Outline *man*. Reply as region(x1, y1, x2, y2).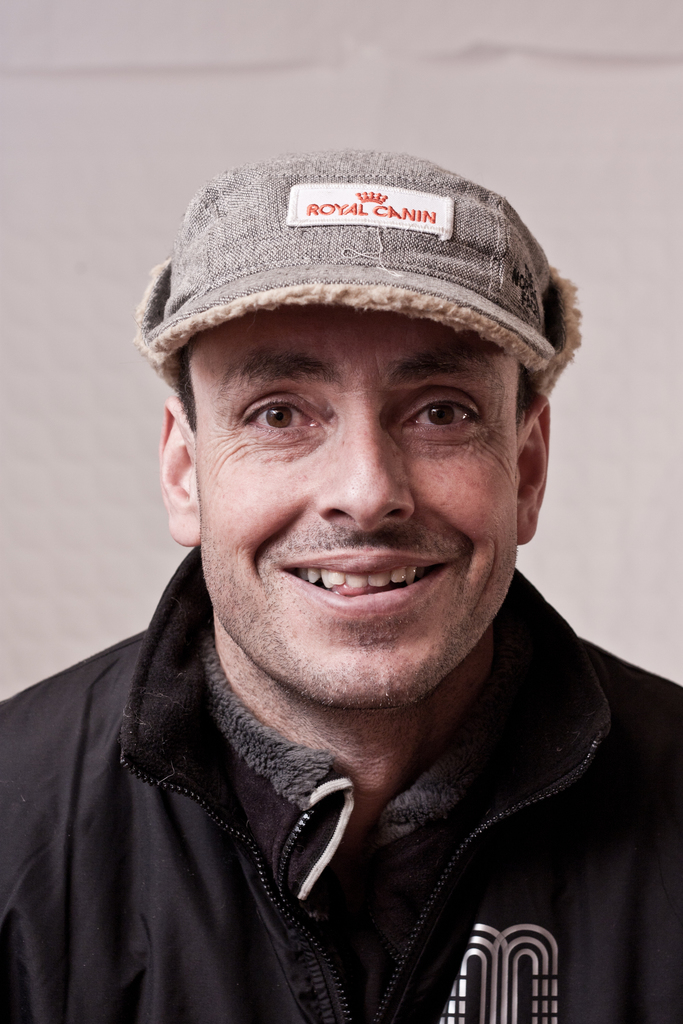
region(0, 145, 682, 1002).
